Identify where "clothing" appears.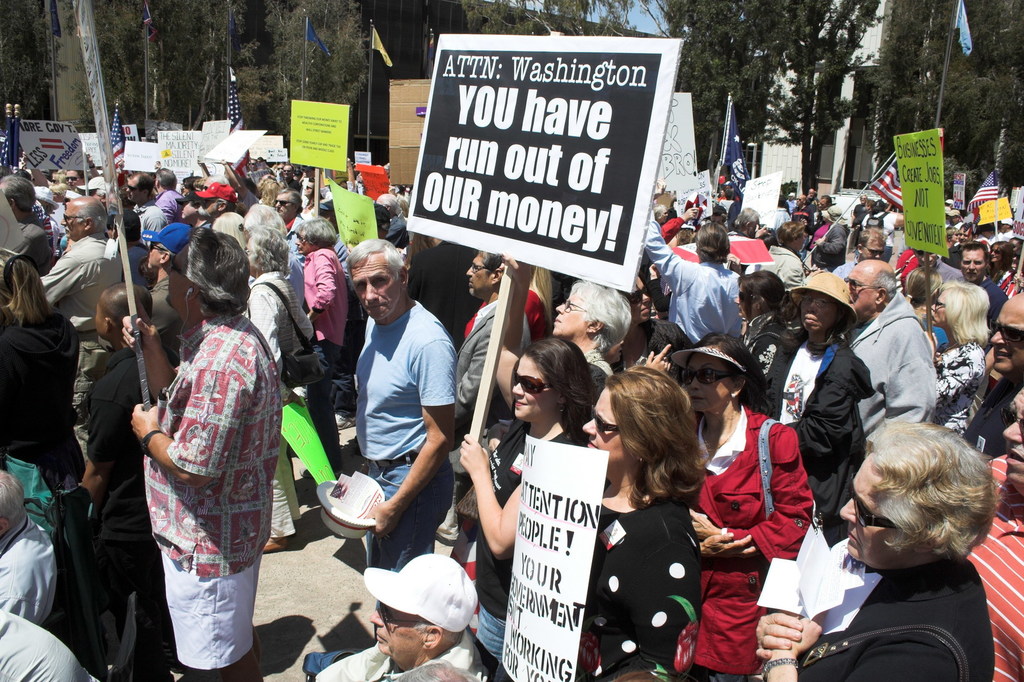
Appears at x1=844 y1=290 x2=931 y2=439.
